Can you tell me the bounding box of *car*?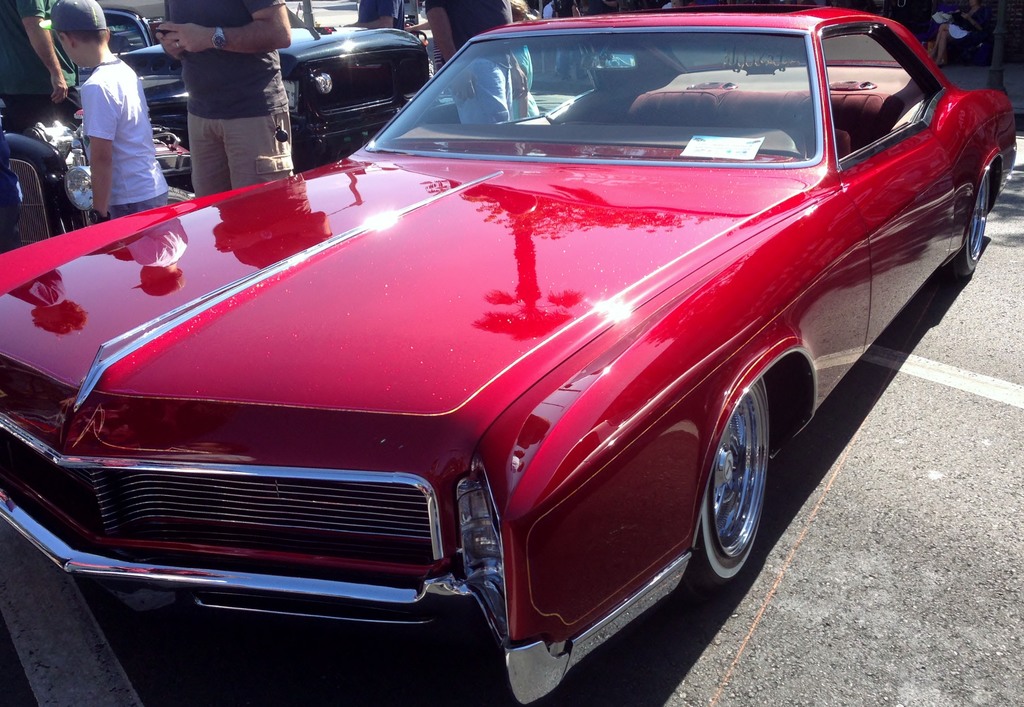
x1=94 y1=1 x2=430 y2=159.
